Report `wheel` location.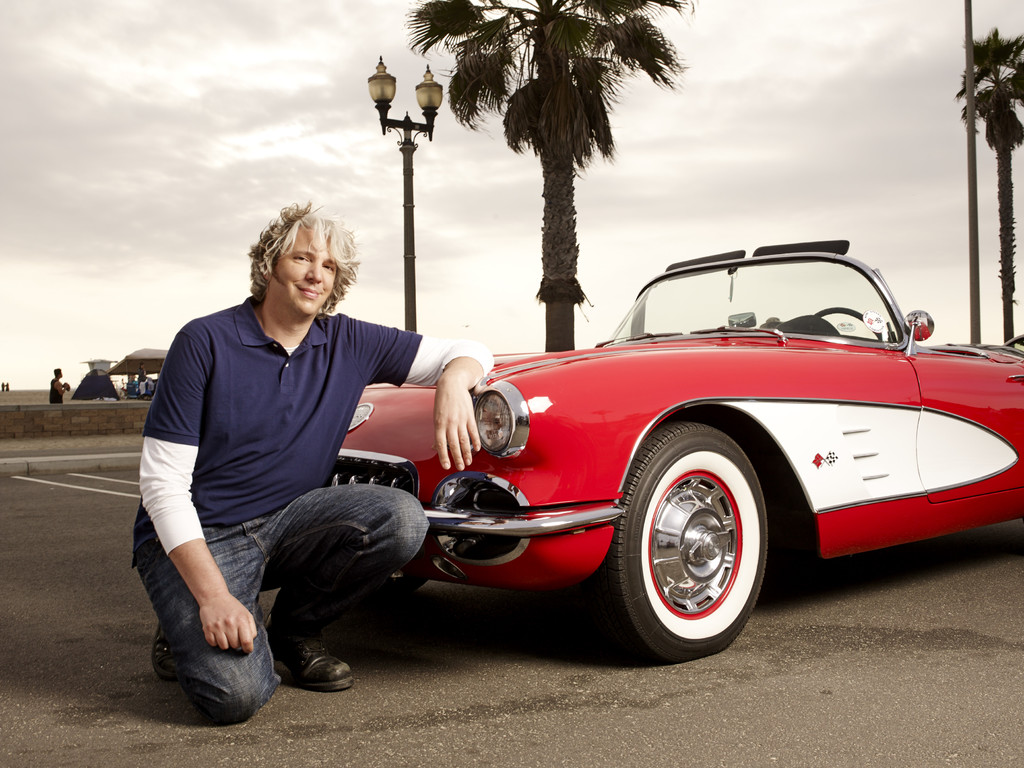
Report: 626:432:762:653.
